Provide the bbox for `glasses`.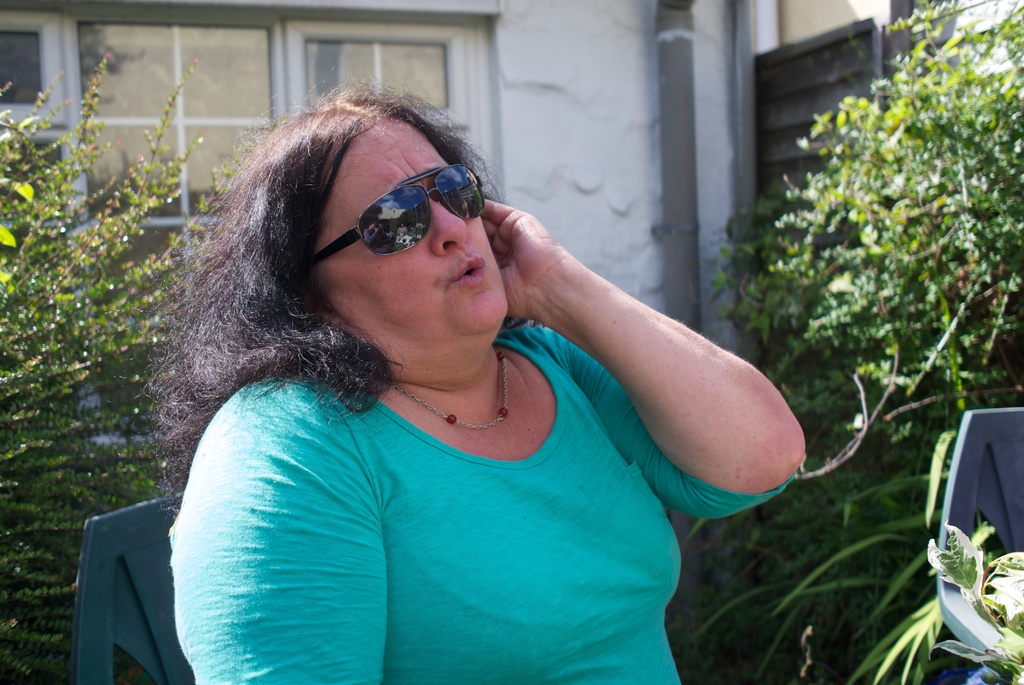
[297, 147, 490, 276].
